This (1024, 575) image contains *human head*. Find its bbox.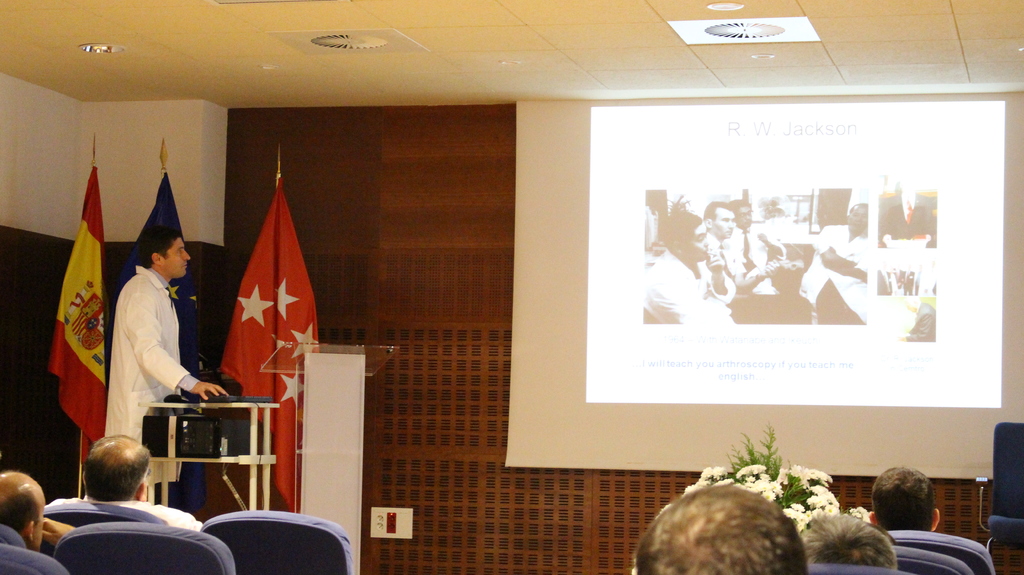
x1=634, y1=485, x2=806, y2=574.
